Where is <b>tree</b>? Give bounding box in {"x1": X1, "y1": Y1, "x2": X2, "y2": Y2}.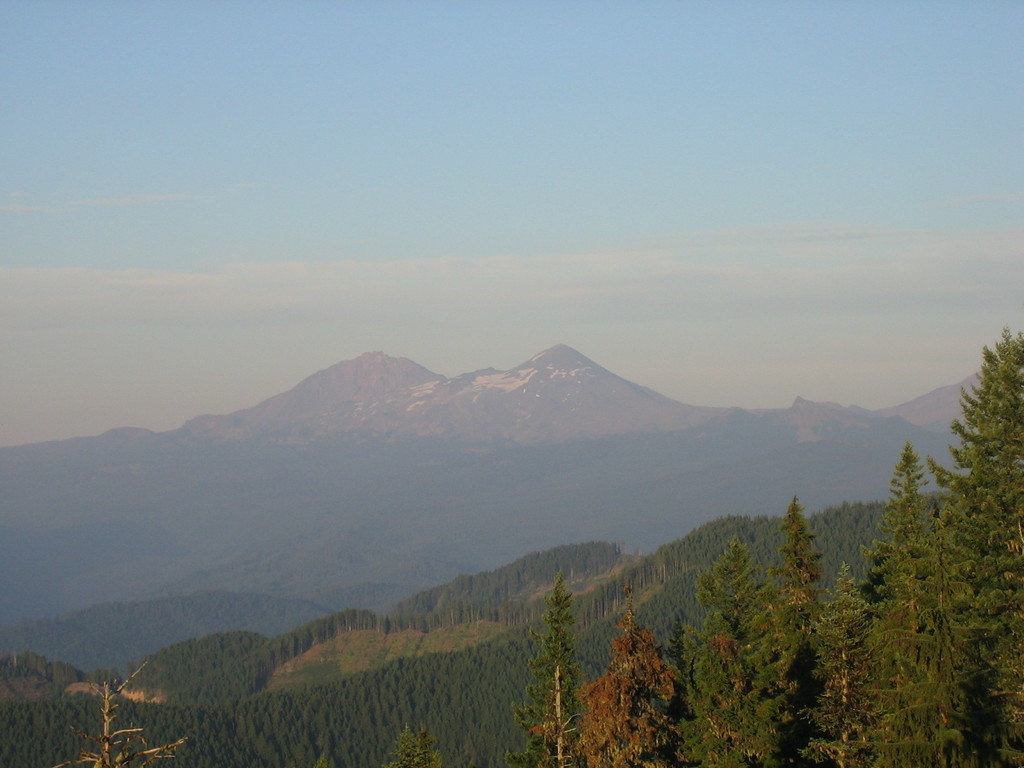
{"x1": 386, "y1": 723, "x2": 444, "y2": 767}.
